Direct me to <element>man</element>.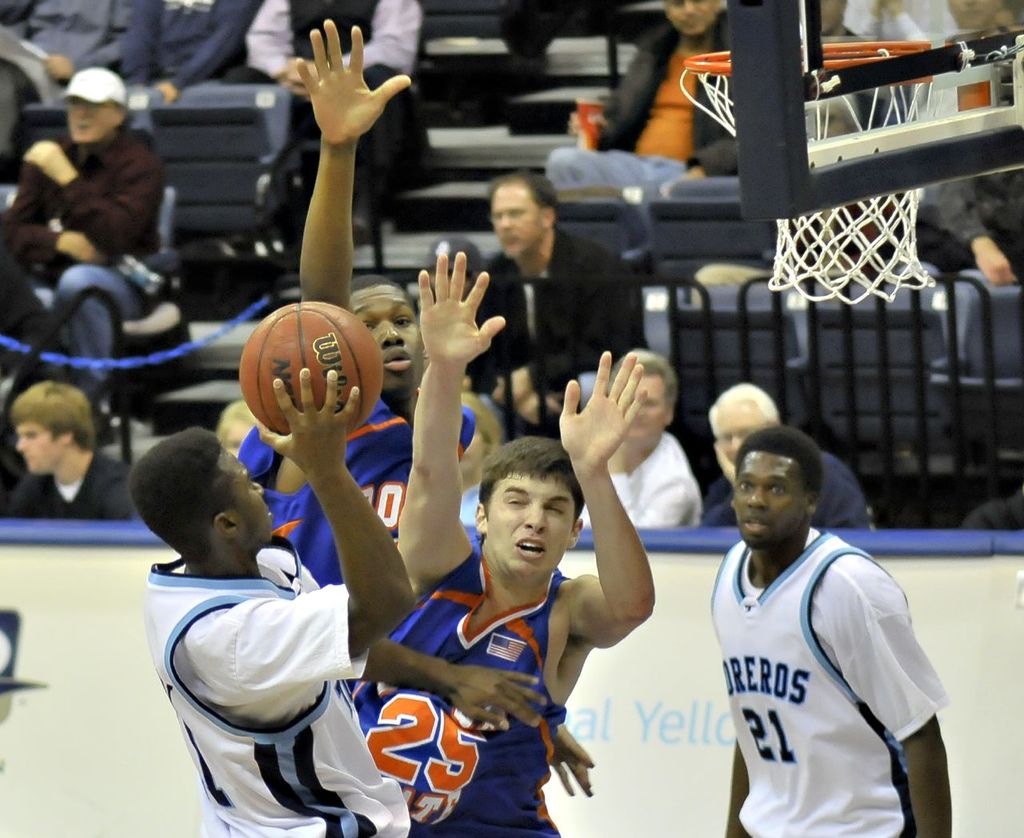
Direction: {"left": 461, "top": 169, "right": 654, "bottom": 453}.
